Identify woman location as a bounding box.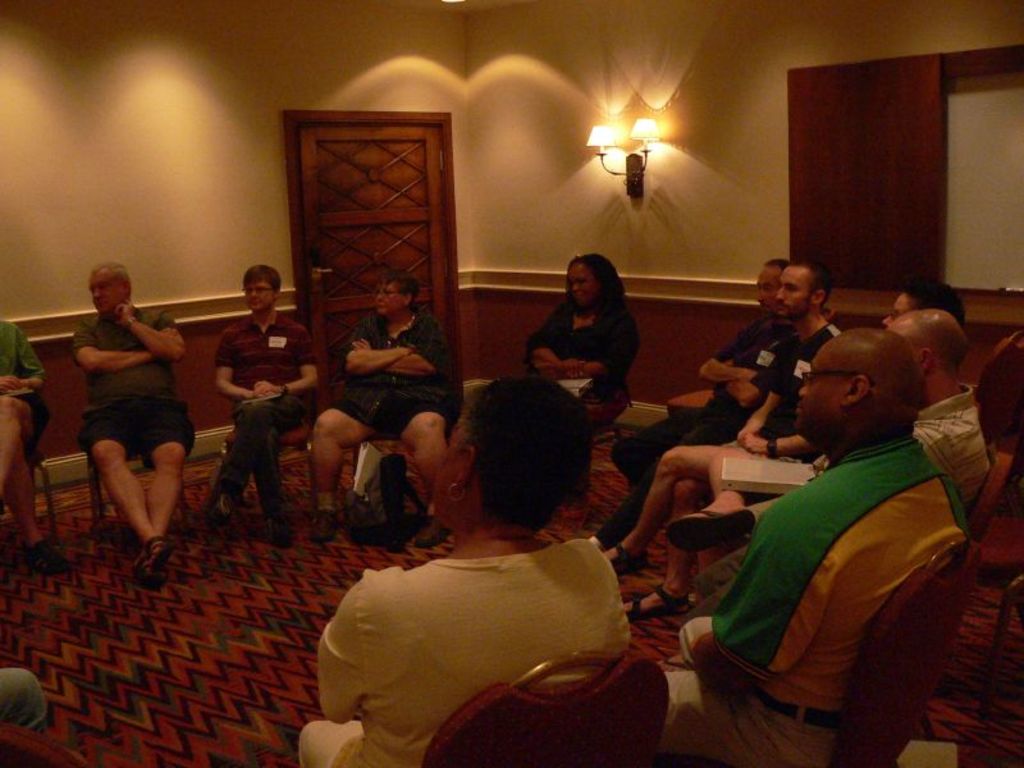
[x1=308, y1=268, x2=463, y2=550].
